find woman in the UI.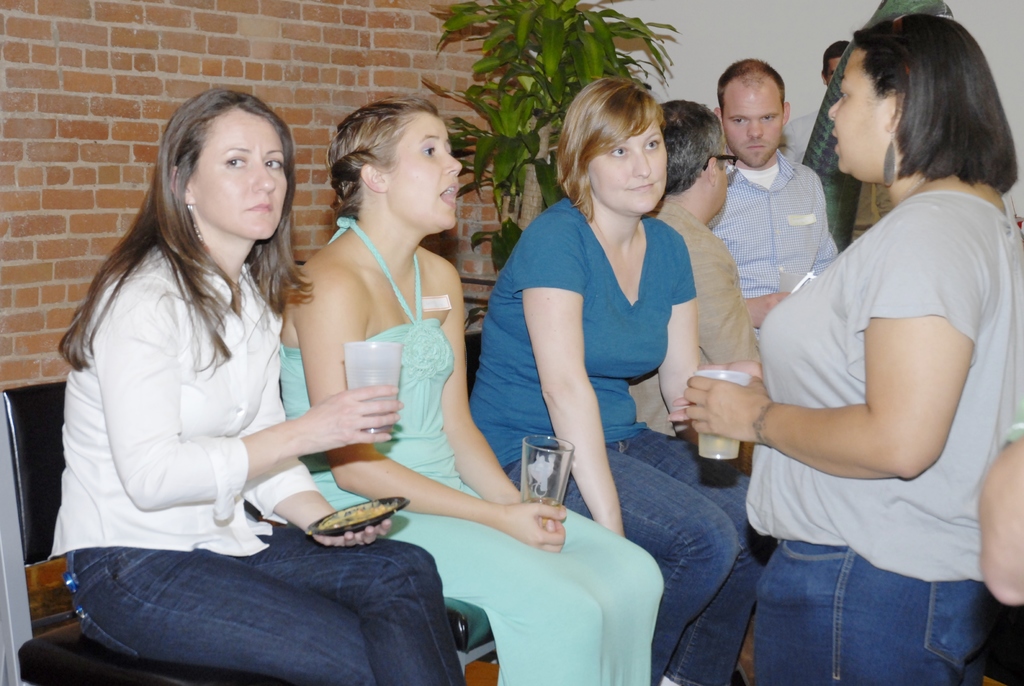
UI element at bbox=[51, 88, 468, 685].
